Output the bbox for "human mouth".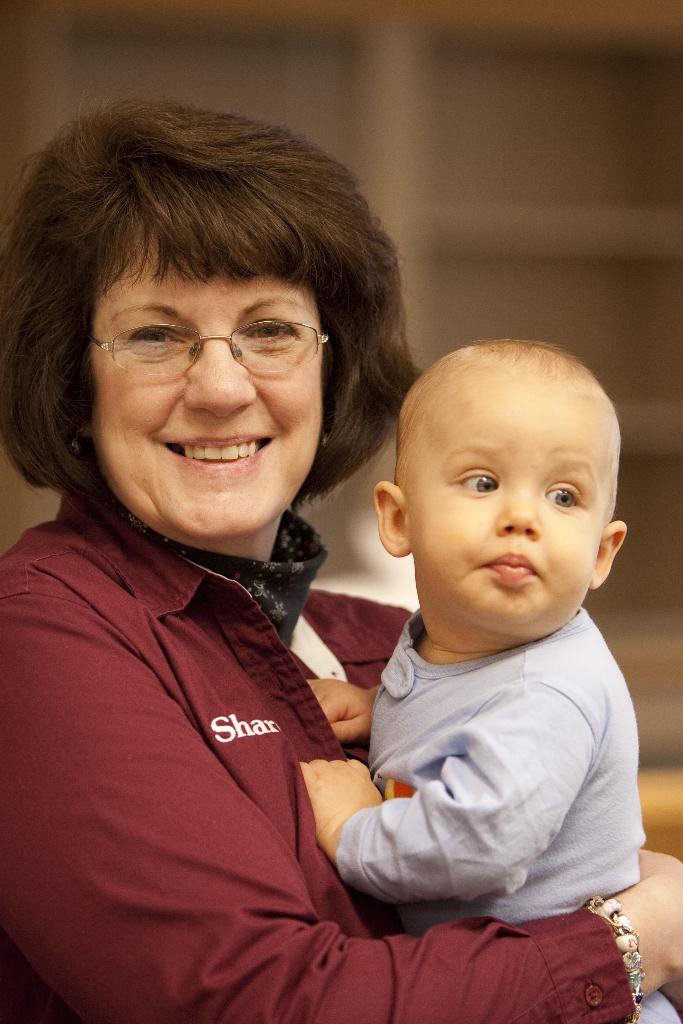
rect(481, 552, 546, 591).
